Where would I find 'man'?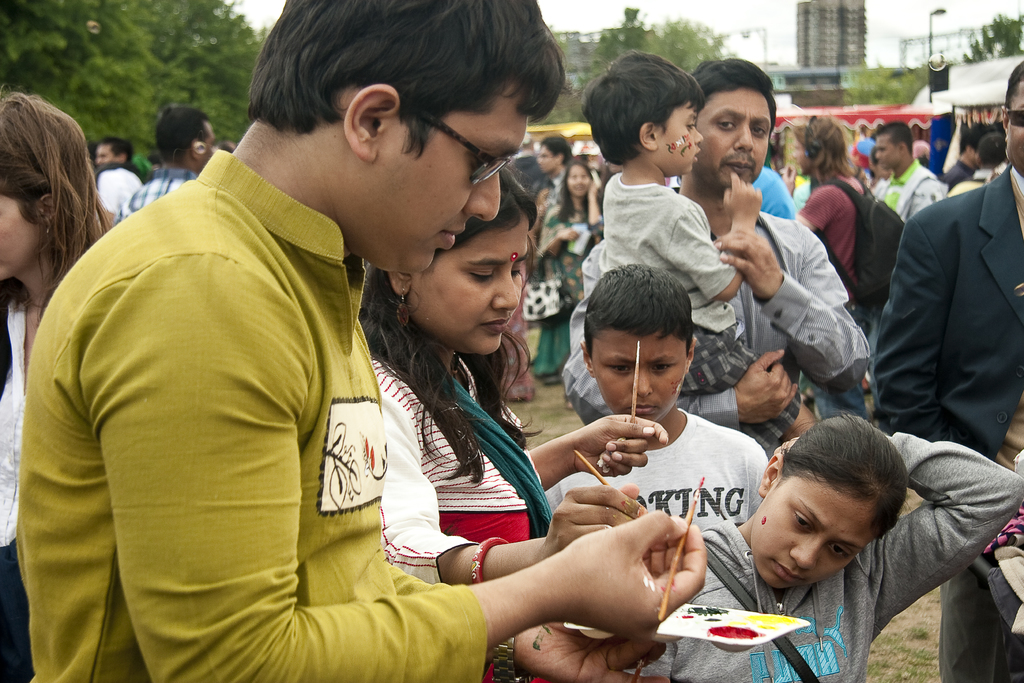
At [941,123,1000,192].
